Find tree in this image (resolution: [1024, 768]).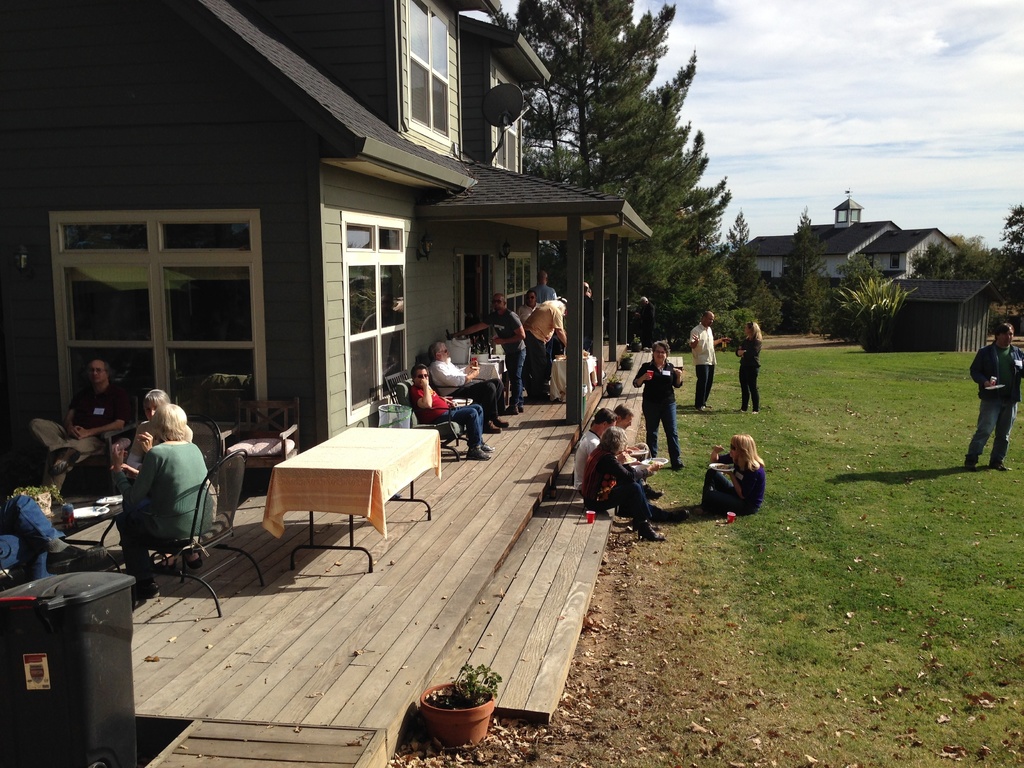
l=991, t=200, r=1023, b=323.
